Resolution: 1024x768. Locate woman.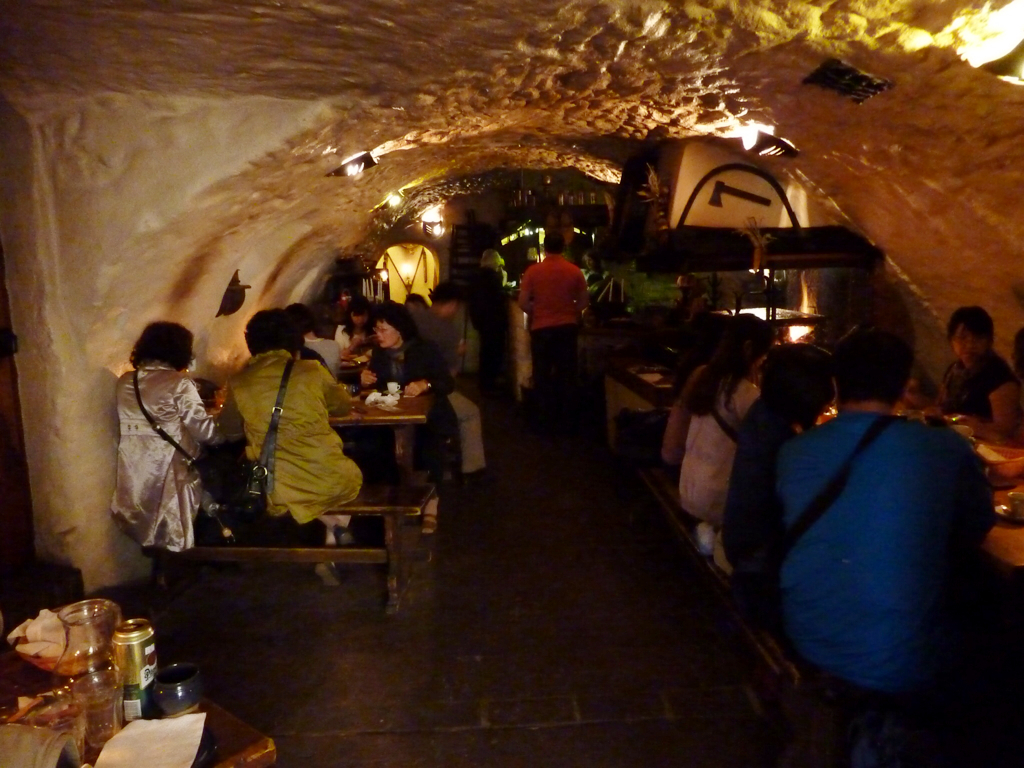
box=[342, 310, 445, 492].
